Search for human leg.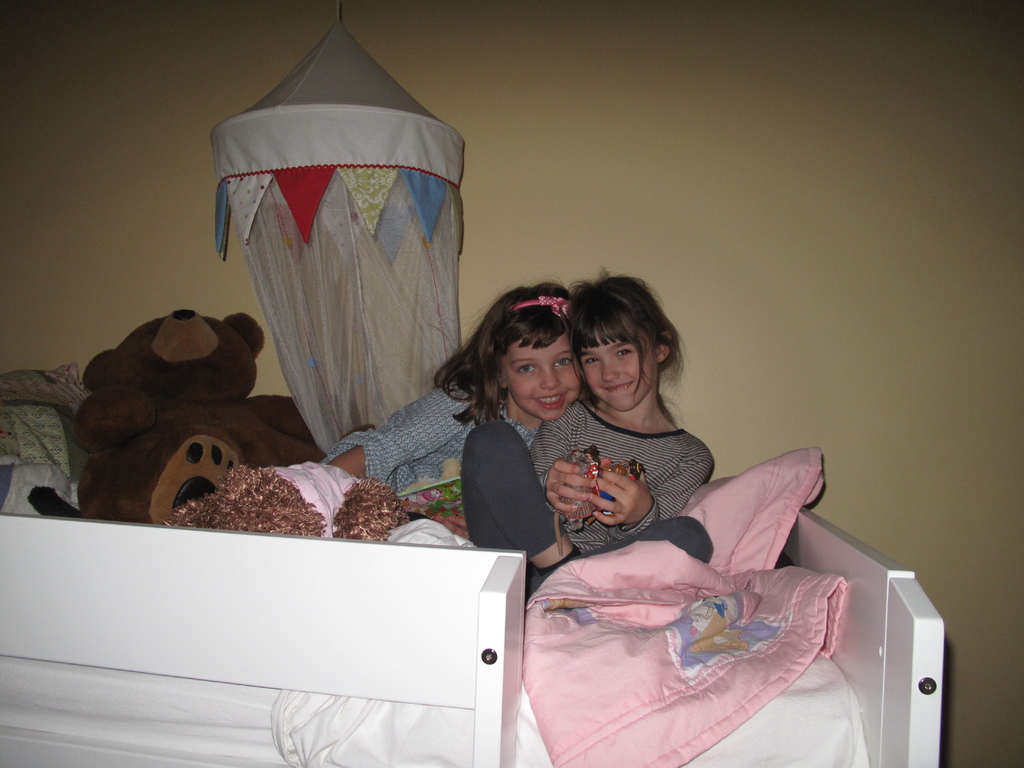
Found at bbox=[589, 514, 712, 566].
